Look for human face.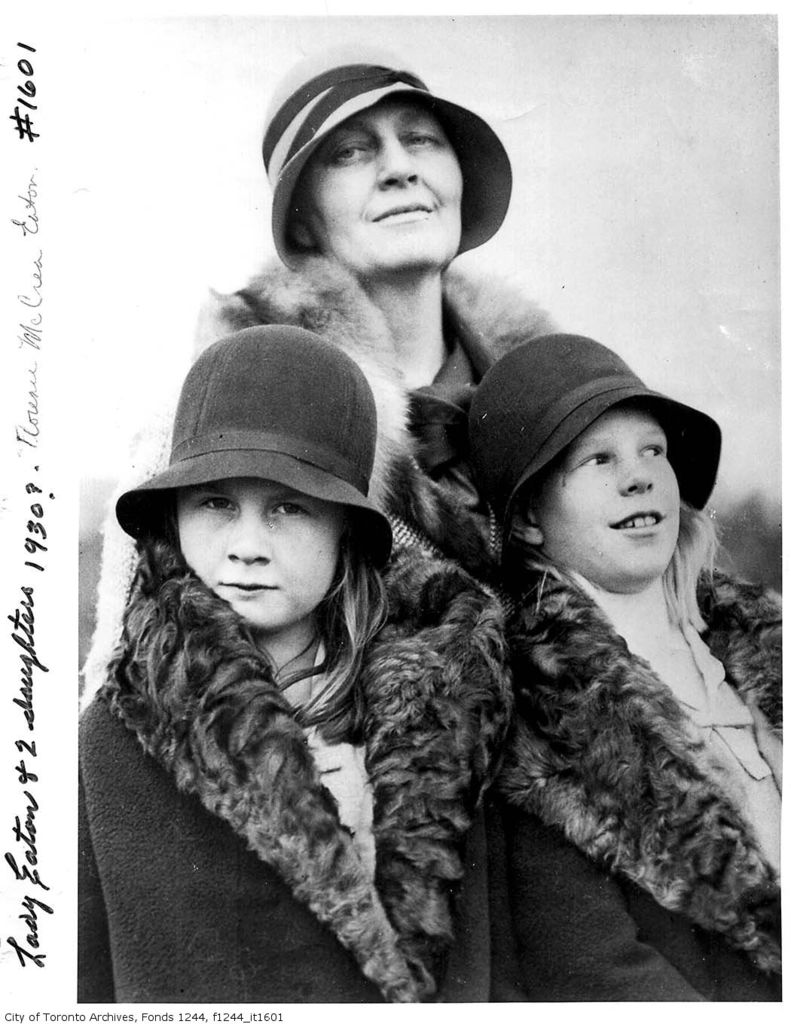
Found: BBox(177, 481, 342, 626).
